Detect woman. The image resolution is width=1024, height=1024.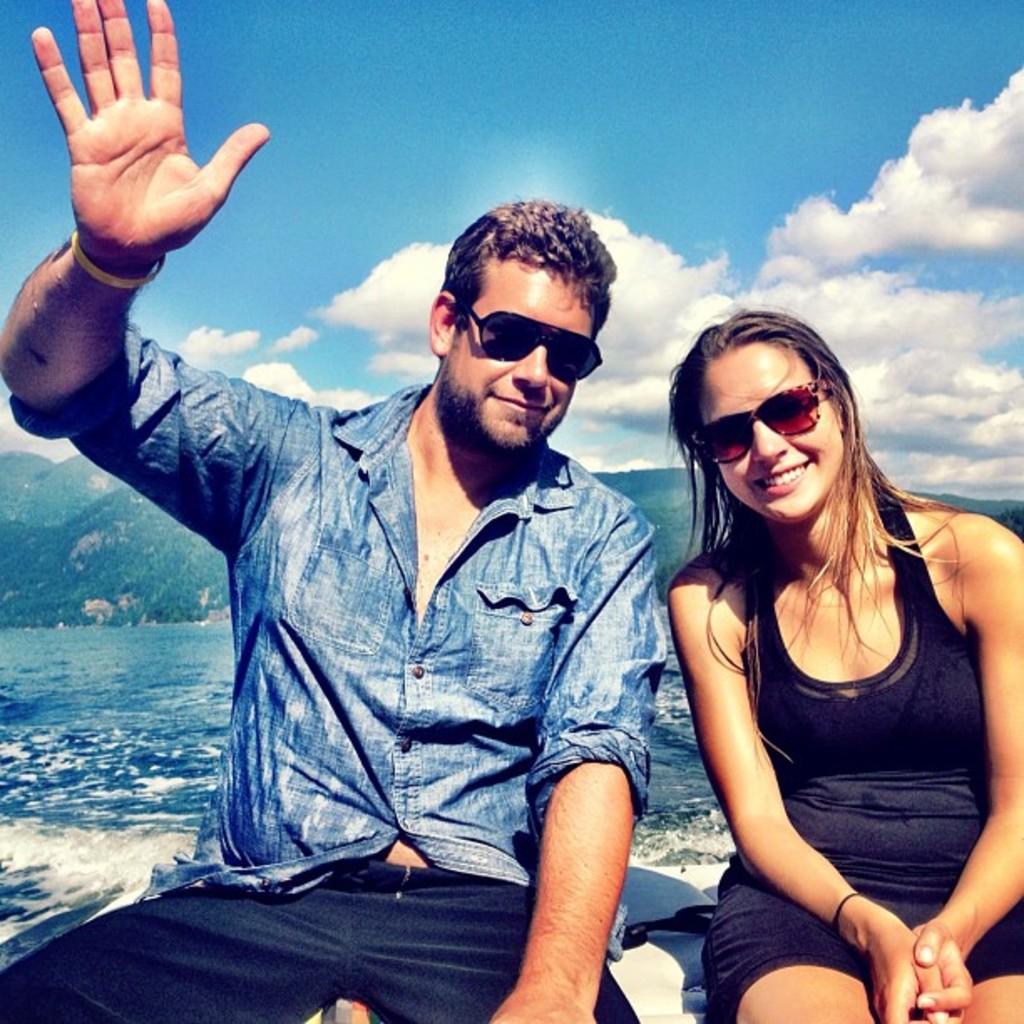
l=671, t=305, r=1021, b=1022.
